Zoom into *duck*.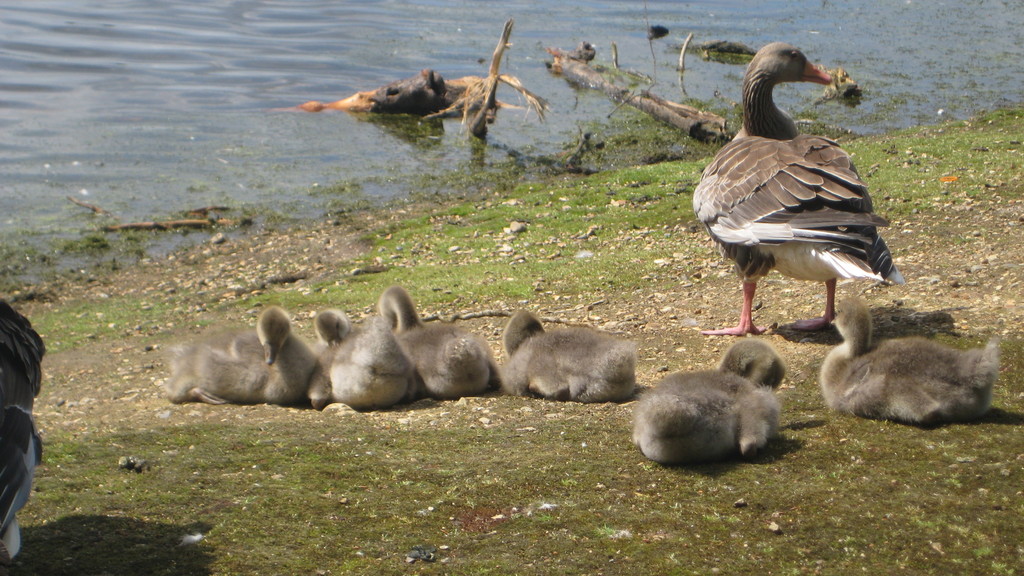
Zoom target: [319, 307, 355, 346].
